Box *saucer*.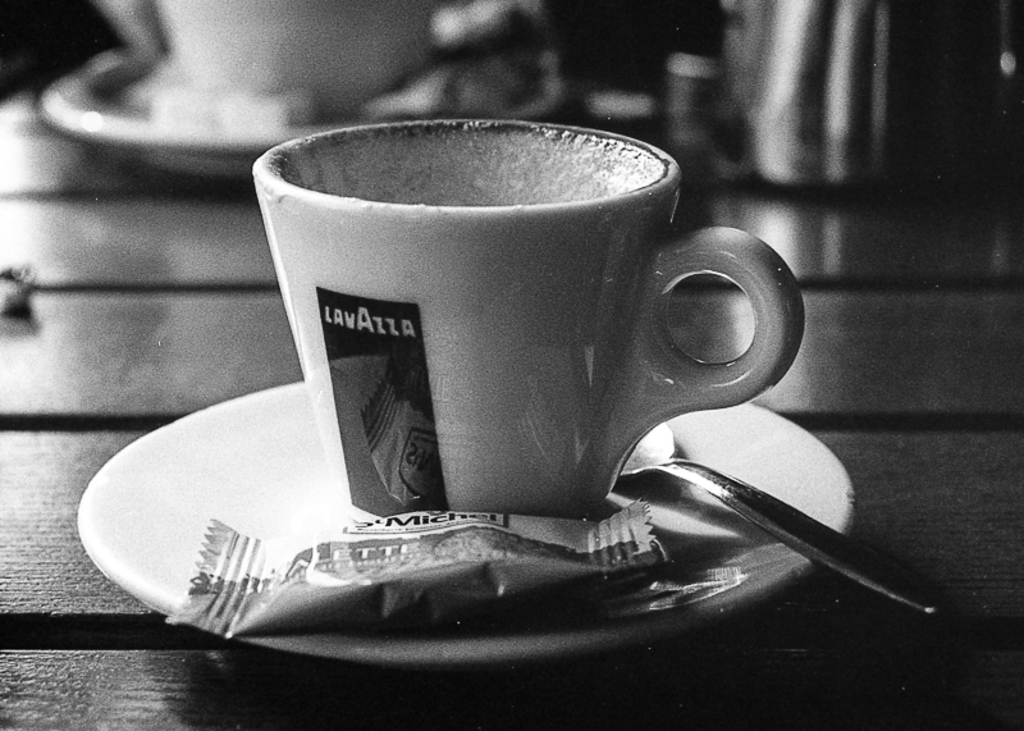
x1=79, y1=382, x2=851, y2=661.
